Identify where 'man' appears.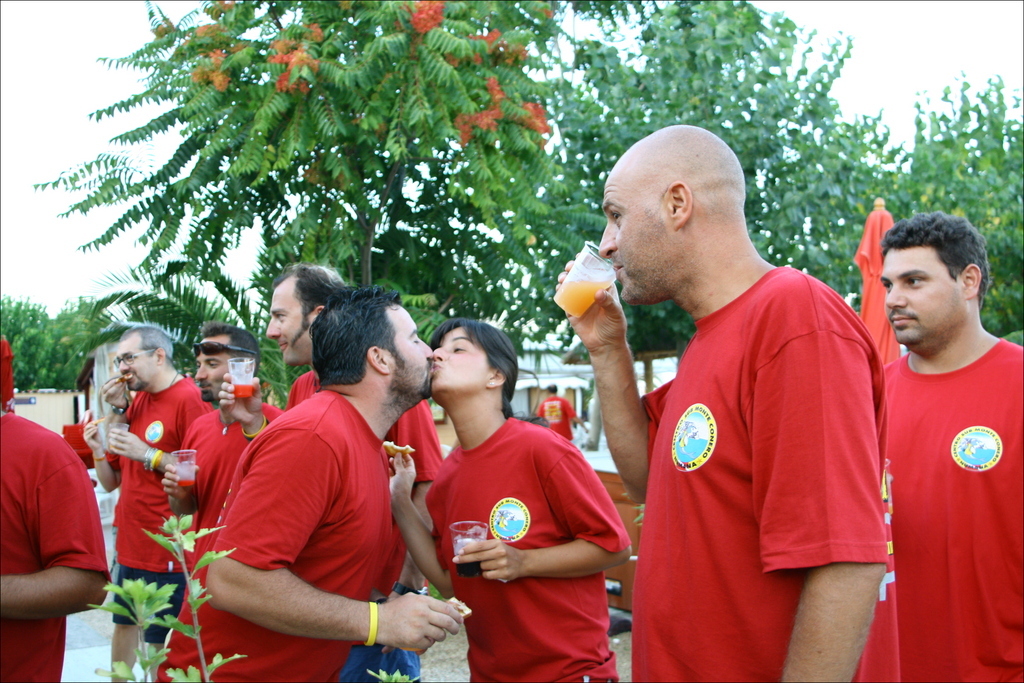
Appears at x1=581, y1=106, x2=913, y2=682.
